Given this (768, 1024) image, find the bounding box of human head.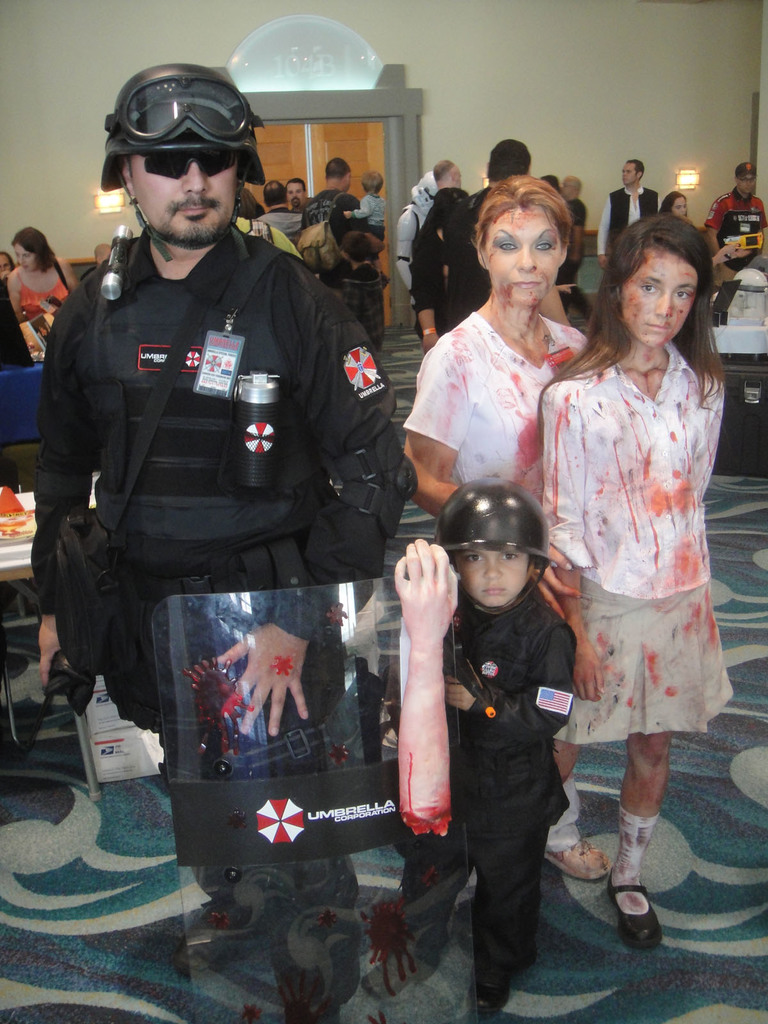
(431, 159, 462, 190).
